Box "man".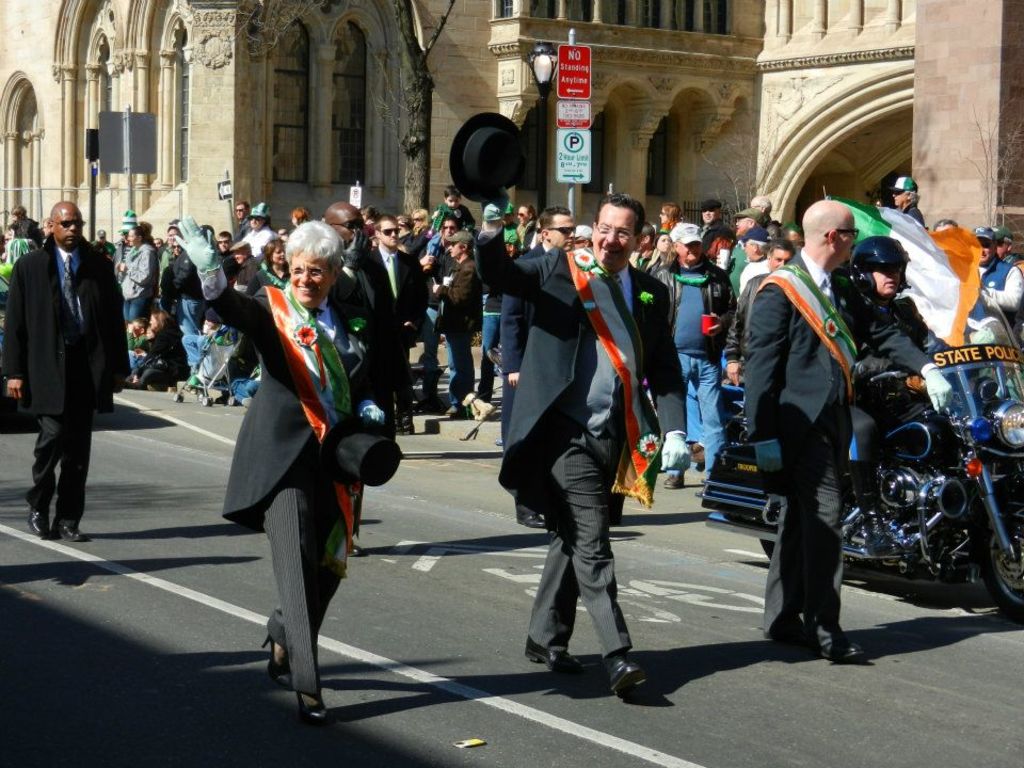
412, 212, 461, 416.
